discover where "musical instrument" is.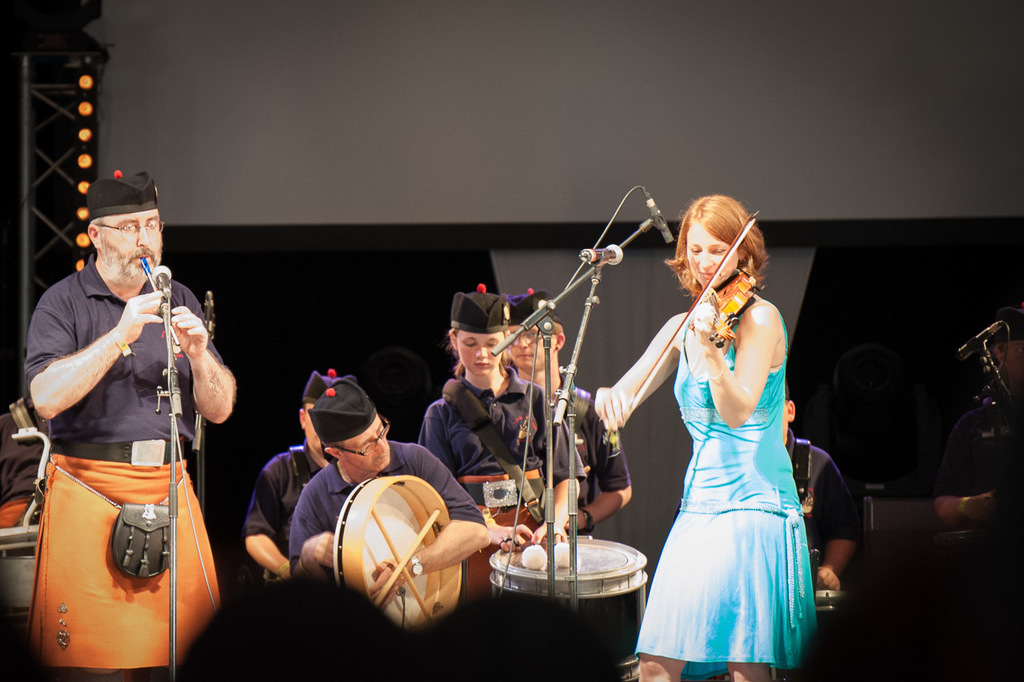
Discovered at (619,209,758,431).
